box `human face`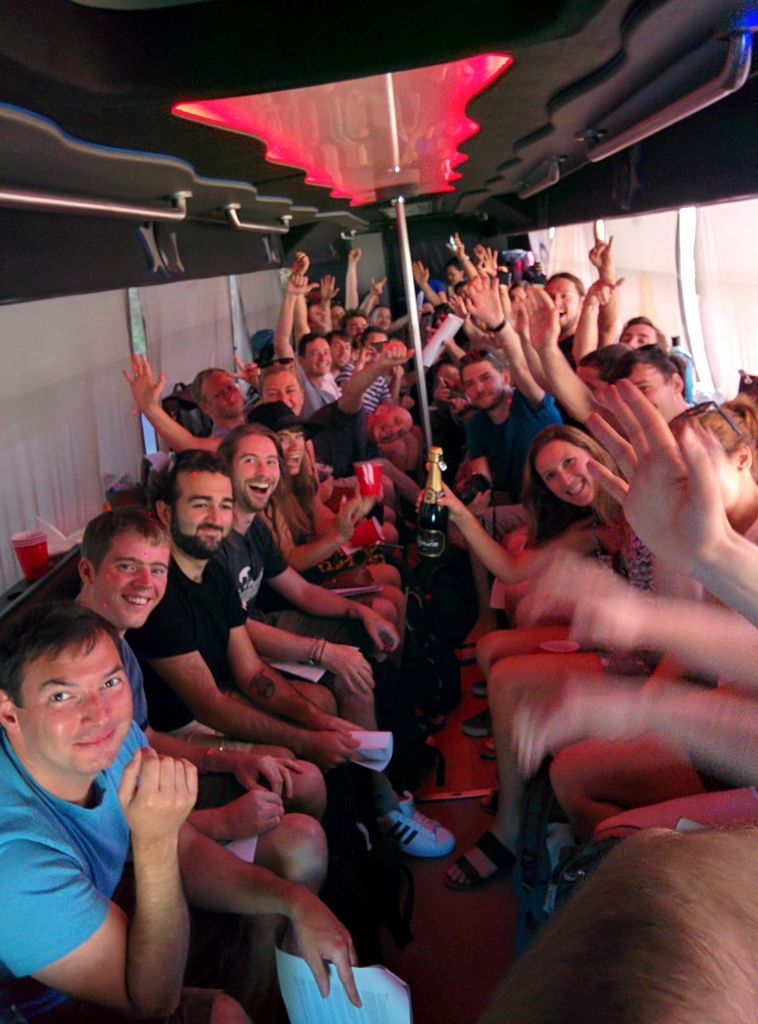
[x1=464, y1=362, x2=500, y2=400]
